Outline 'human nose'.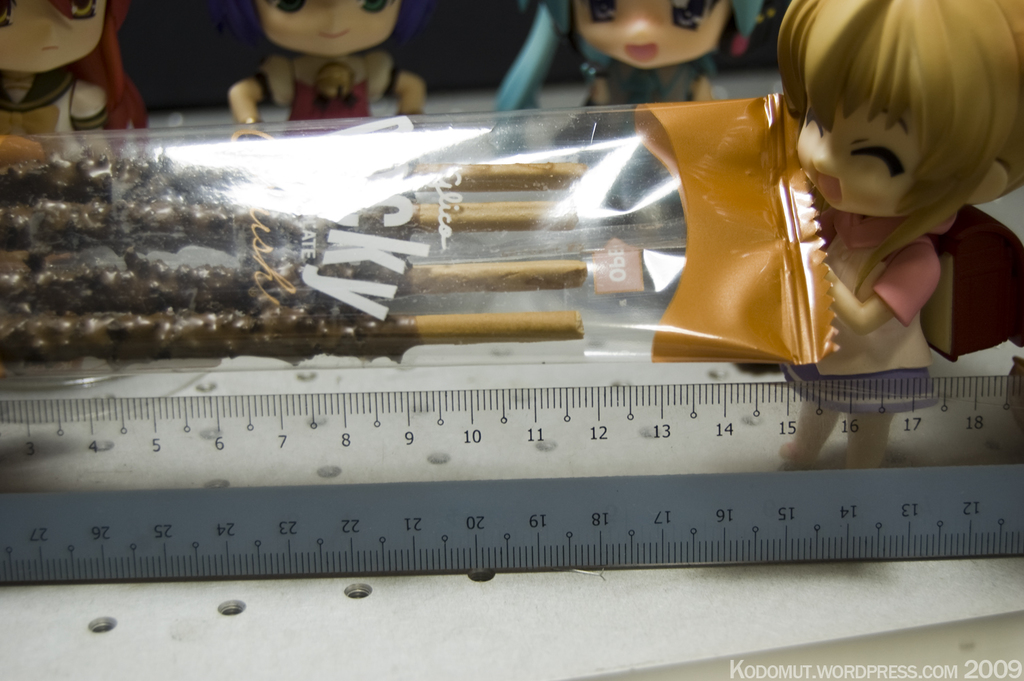
Outline: [x1=626, y1=13, x2=659, y2=38].
